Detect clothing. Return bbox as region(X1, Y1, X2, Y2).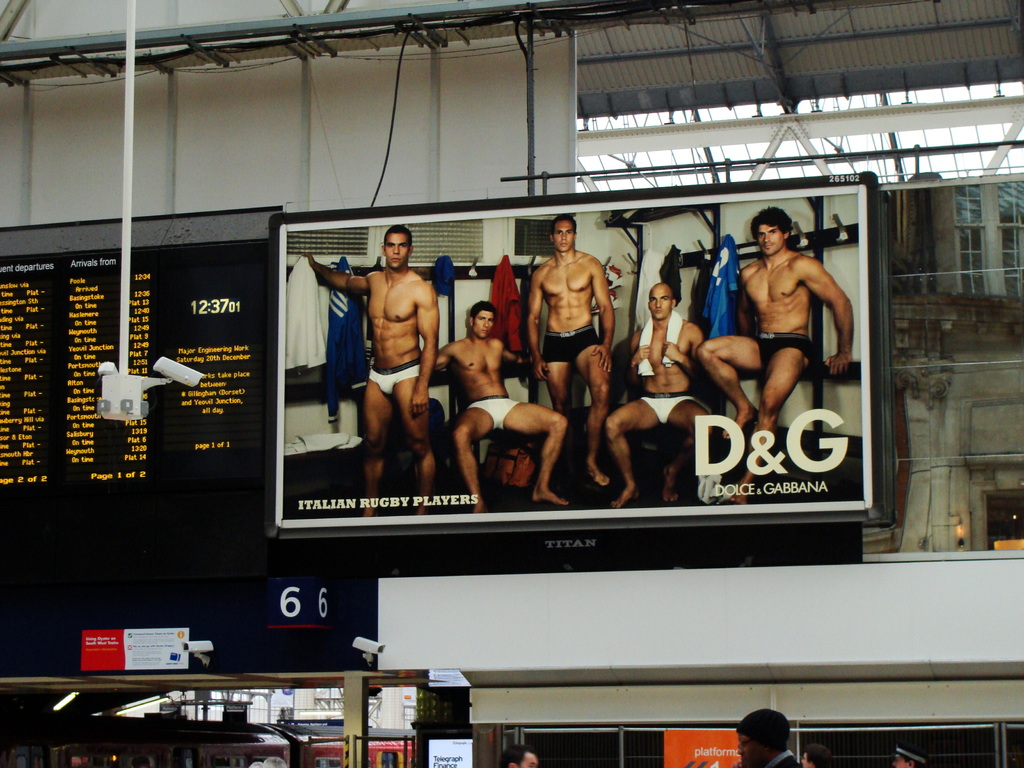
region(542, 319, 603, 368).
